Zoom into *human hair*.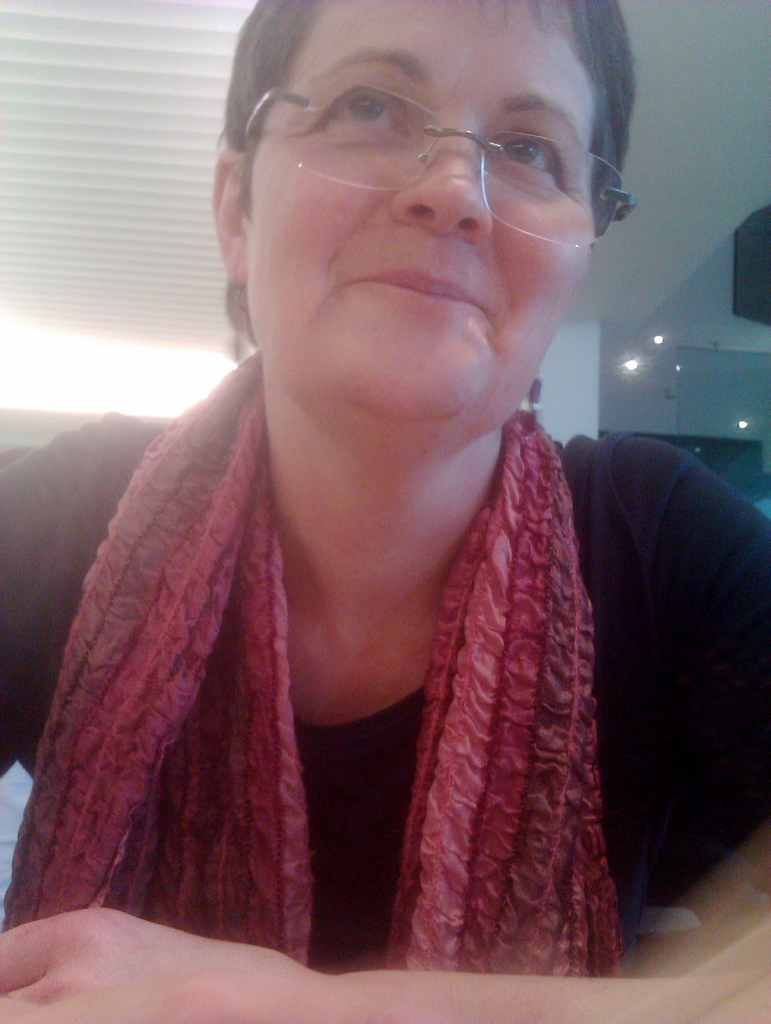
Zoom target: region(225, 0, 644, 366).
